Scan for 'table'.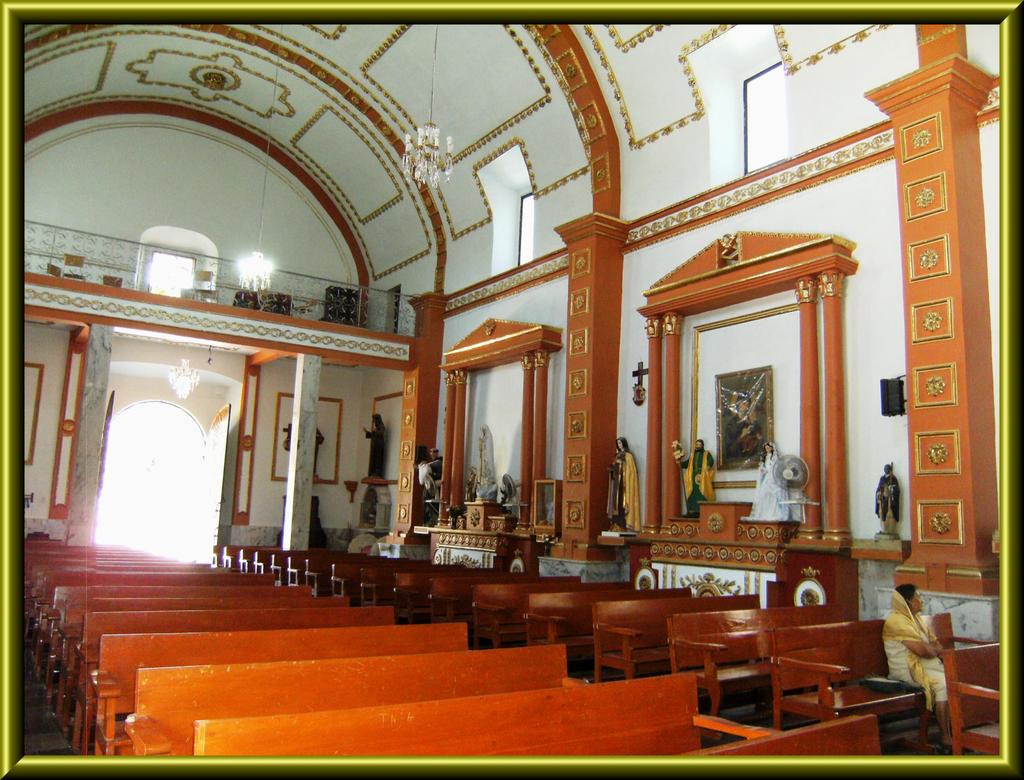
Scan result: {"left": 940, "top": 646, "right": 999, "bottom": 757}.
